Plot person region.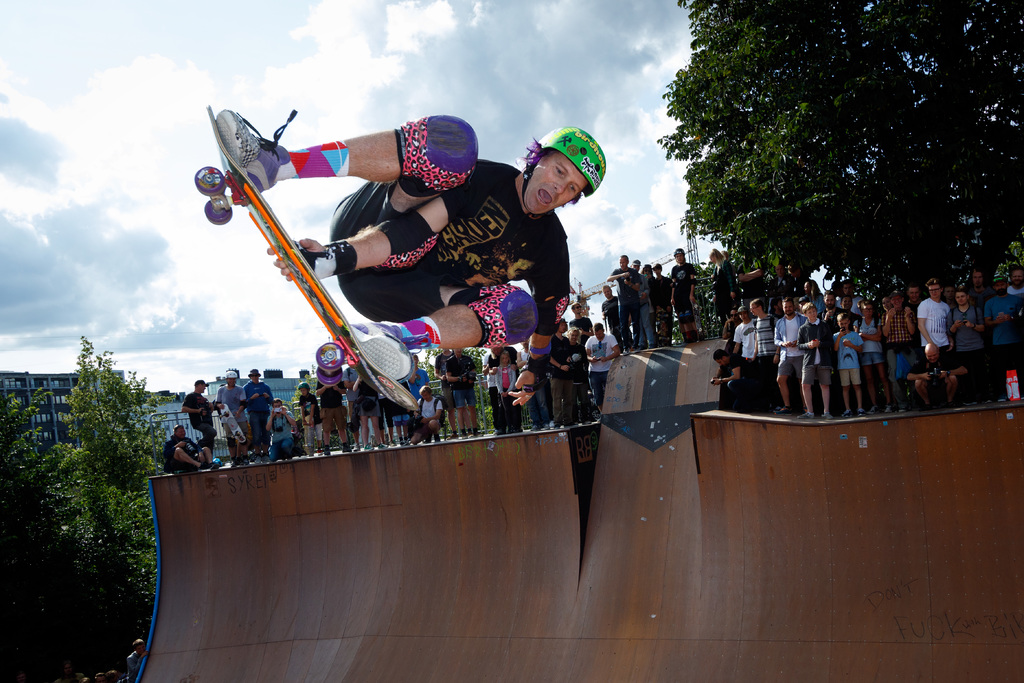
Plotted at [585,318,622,420].
